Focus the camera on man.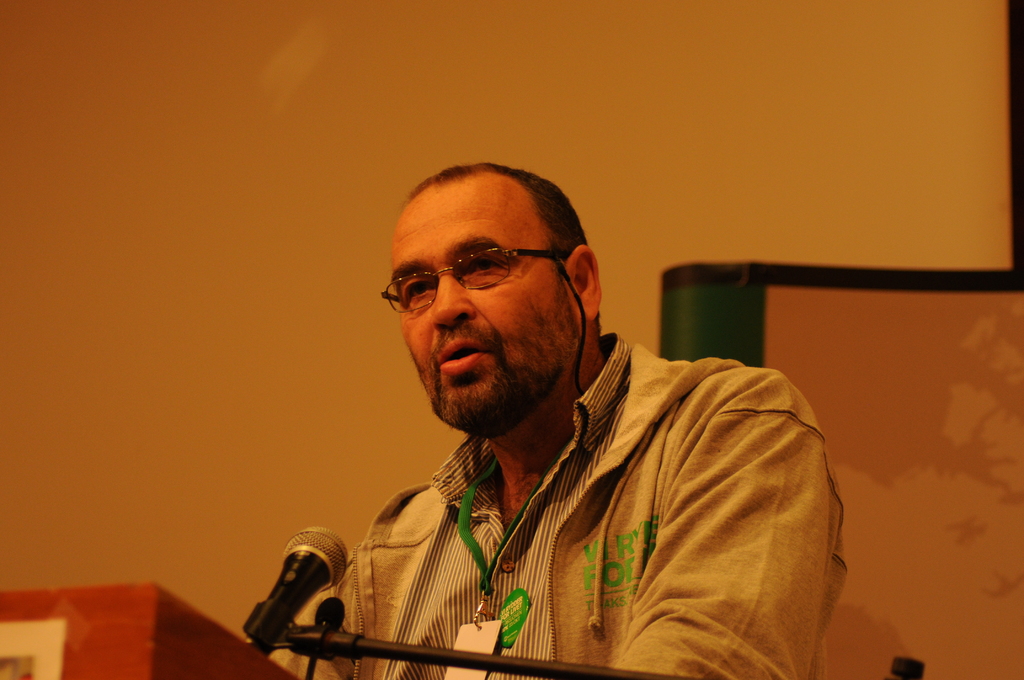
Focus region: {"left": 264, "top": 159, "right": 840, "bottom": 677}.
